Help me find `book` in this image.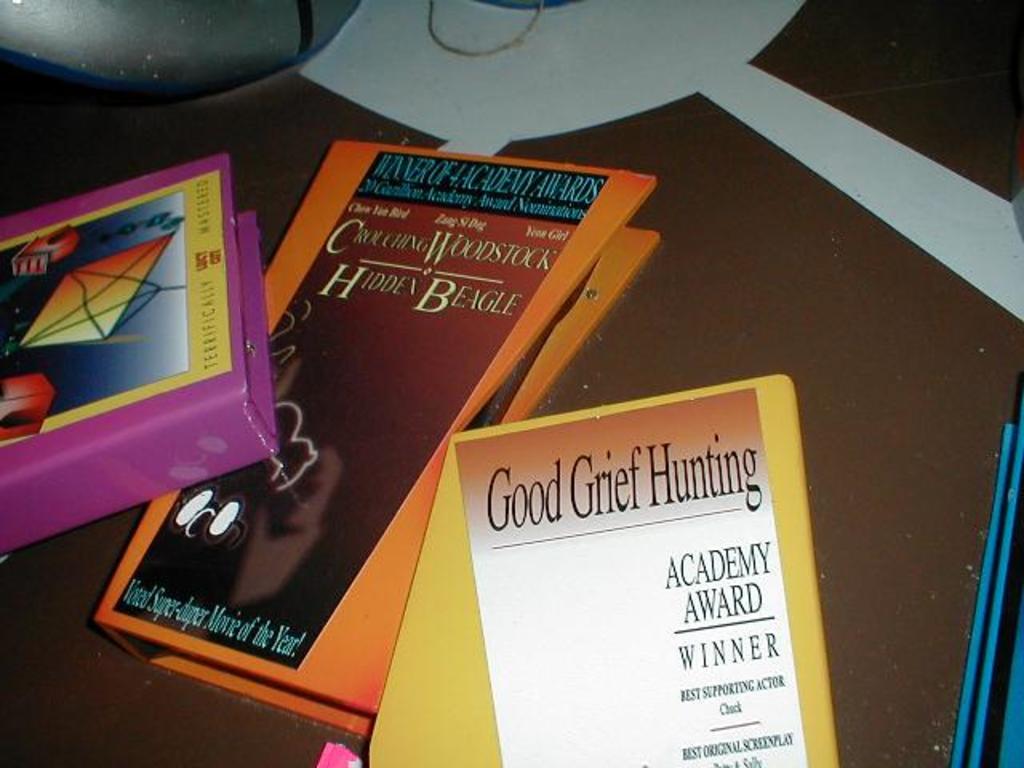
Found it: 0, 150, 283, 560.
